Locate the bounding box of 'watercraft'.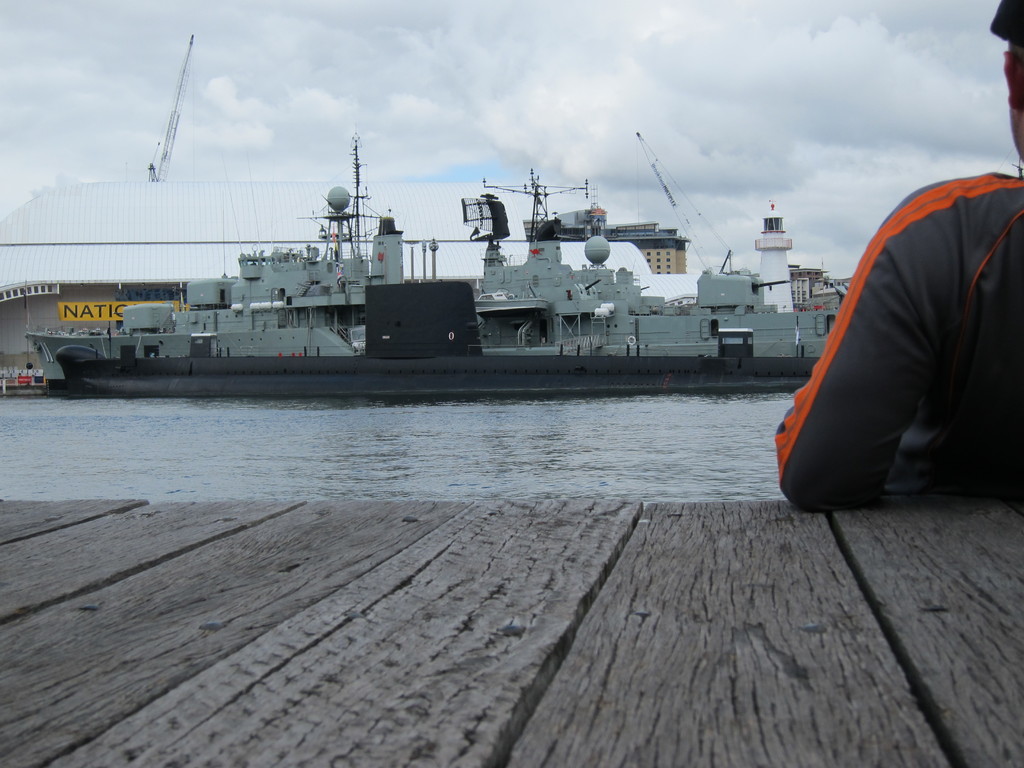
Bounding box: {"left": 51, "top": 131, "right": 814, "bottom": 386}.
